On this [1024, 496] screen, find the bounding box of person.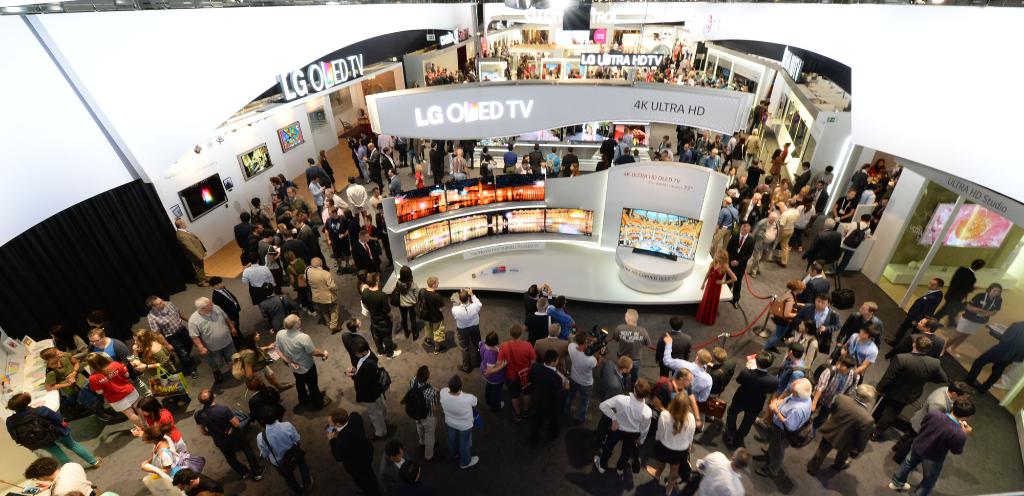
Bounding box: bbox=[805, 382, 873, 476].
